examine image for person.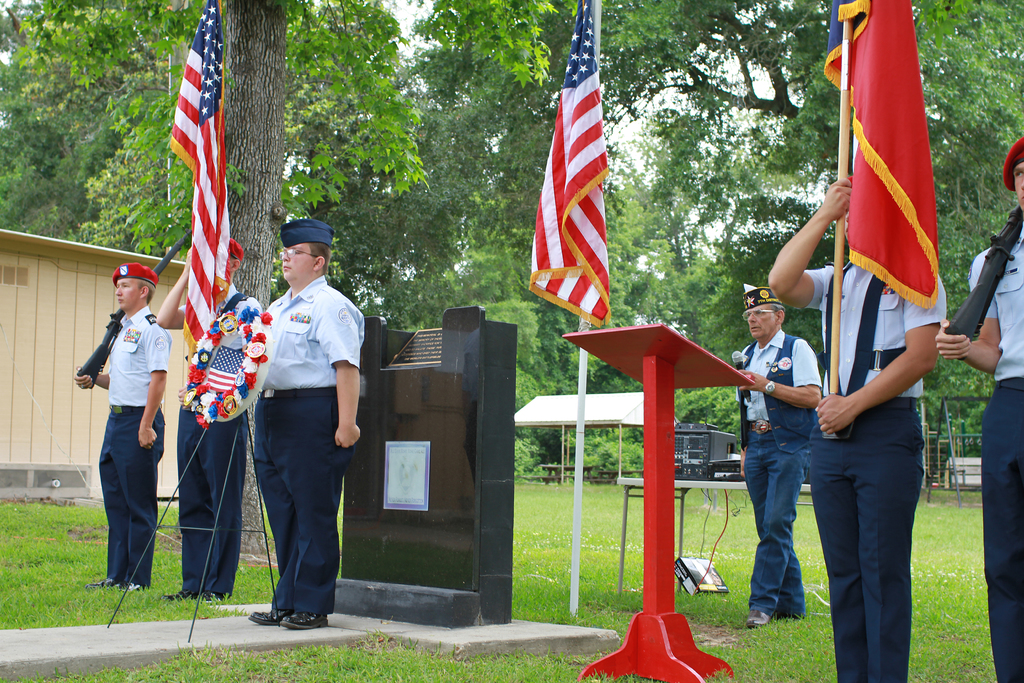
Examination result: <region>945, 140, 1023, 680</region>.
